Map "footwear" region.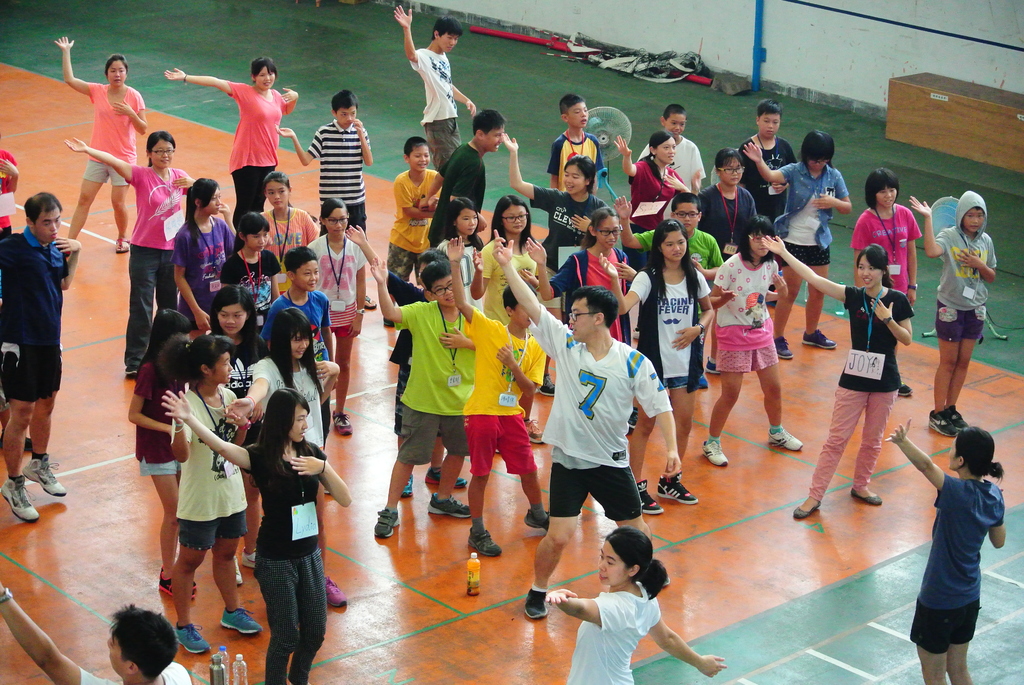
Mapped to region(793, 500, 819, 519).
